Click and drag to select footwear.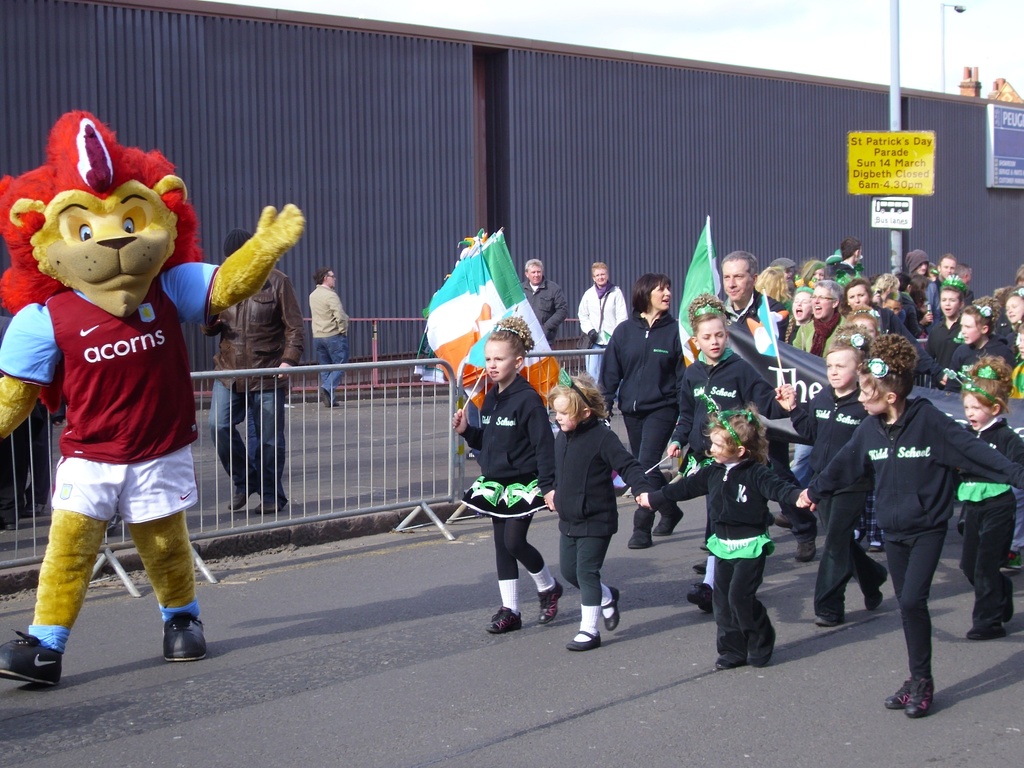
Selection: <box>462,450,473,461</box>.
